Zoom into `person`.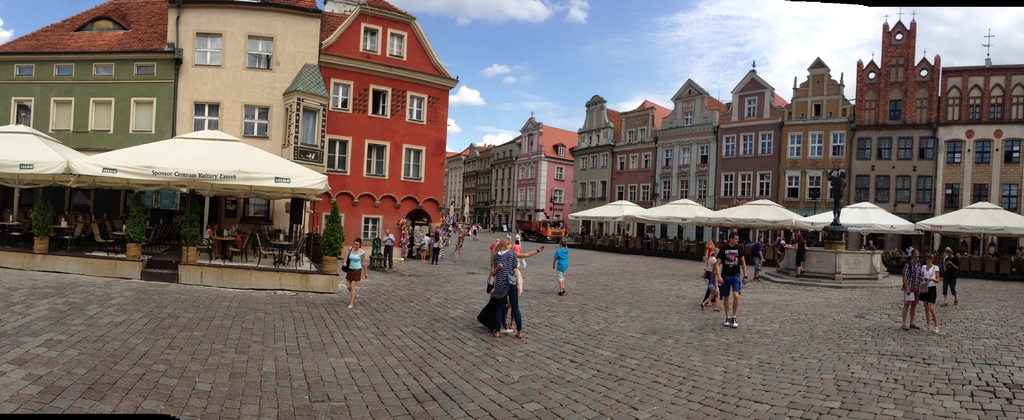
Zoom target: box(941, 243, 960, 306).
